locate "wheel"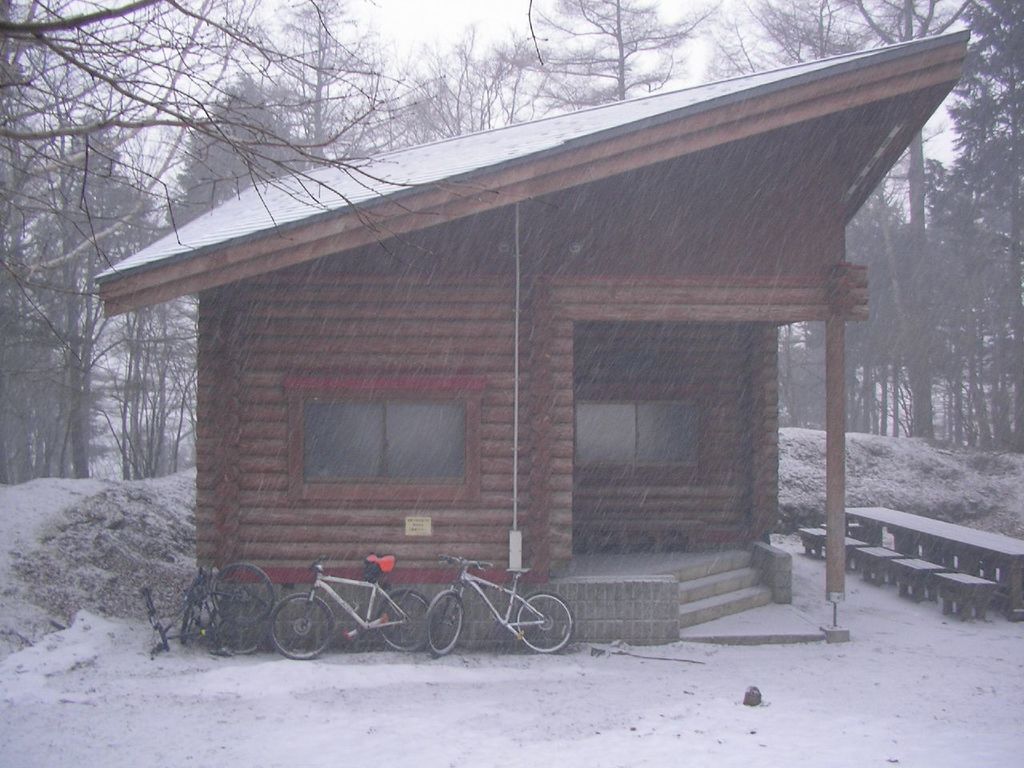
<box>426,590,466,652</box>
